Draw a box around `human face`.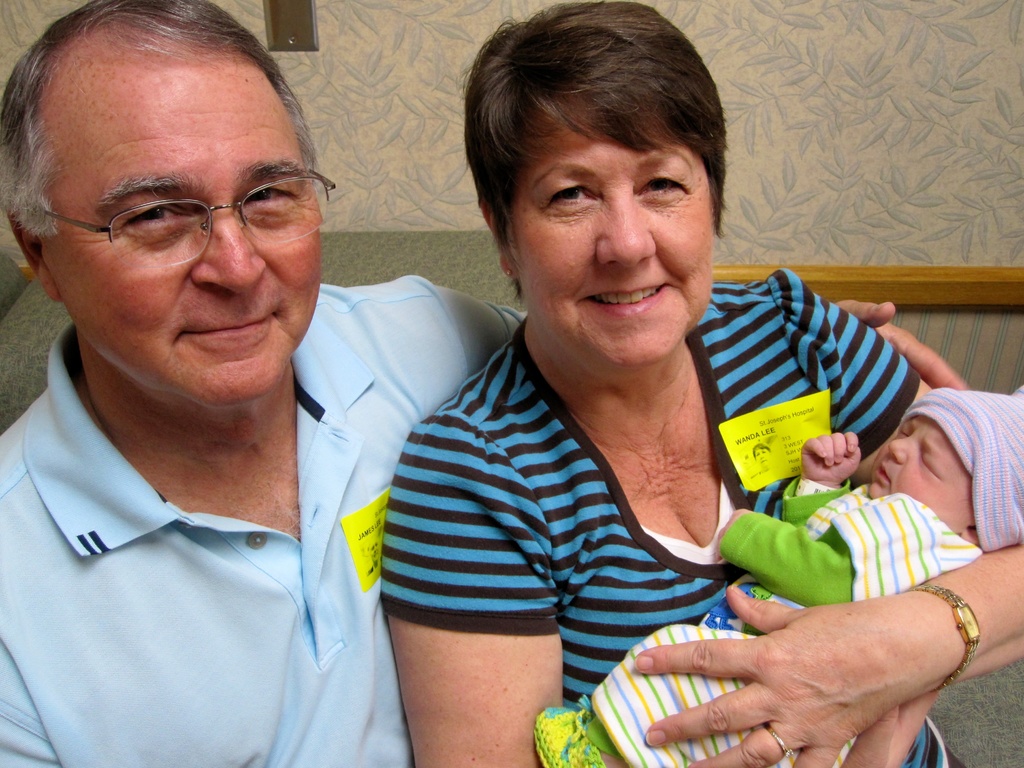
box(868, 415, 980, 534).
